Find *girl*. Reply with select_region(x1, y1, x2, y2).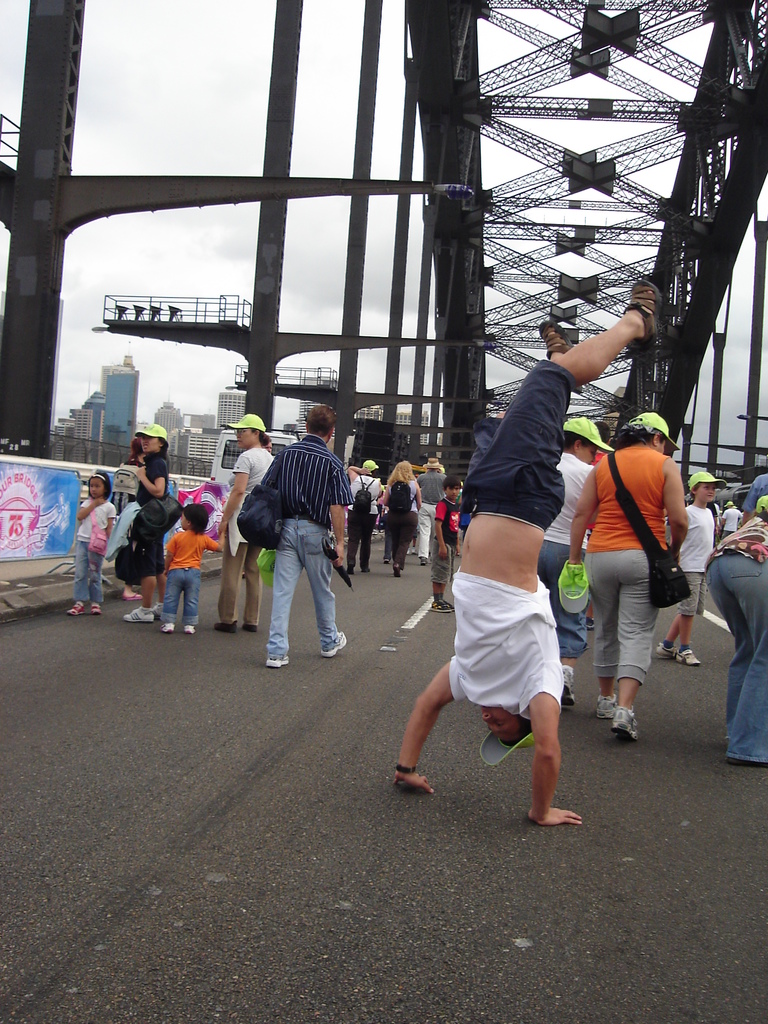
select_region(68, 466, 117, 614).
